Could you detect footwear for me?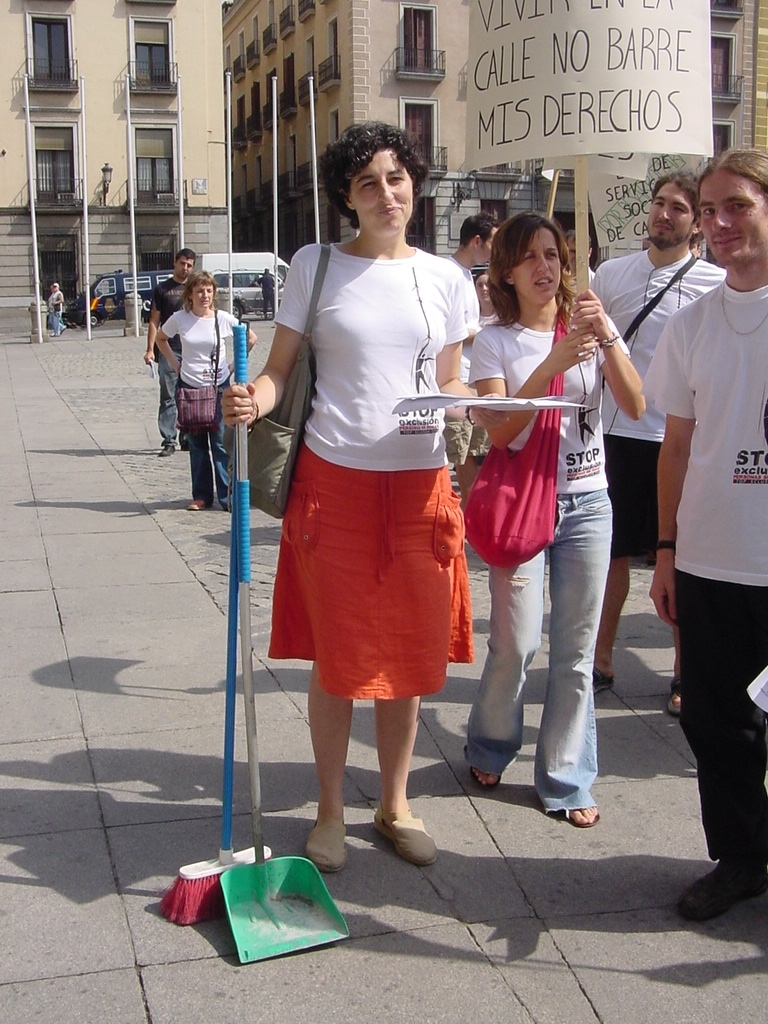
Detection result: bbox=[474, 767, 504, 795].
